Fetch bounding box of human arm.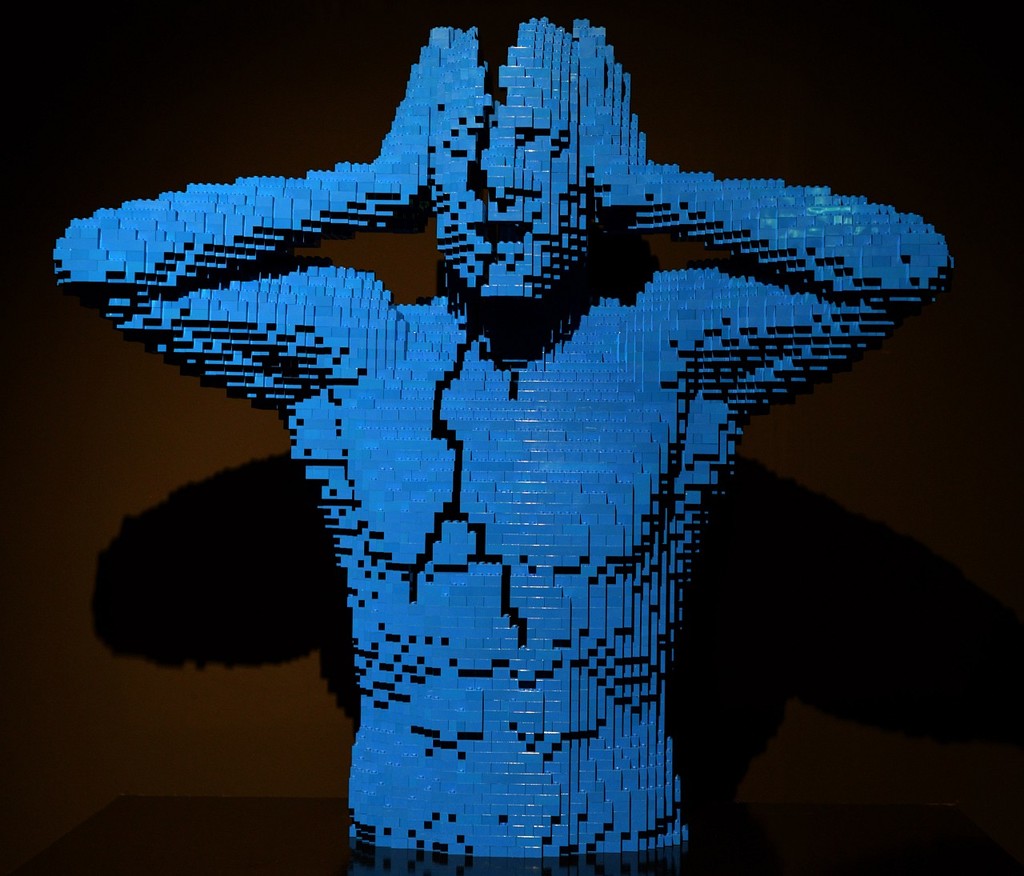
Bbox: {"x1": 50, "y1": 14, "x2": 475, "y2": 410}.
